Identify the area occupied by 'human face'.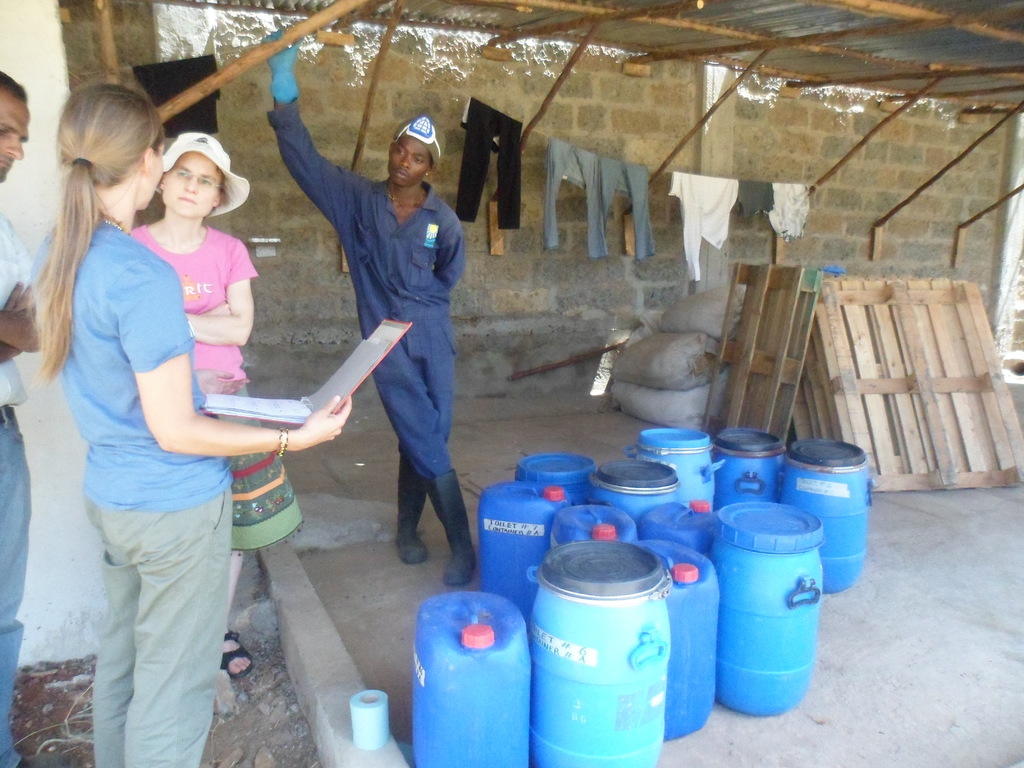
Area: Rect(0, 92, 33, 186).
